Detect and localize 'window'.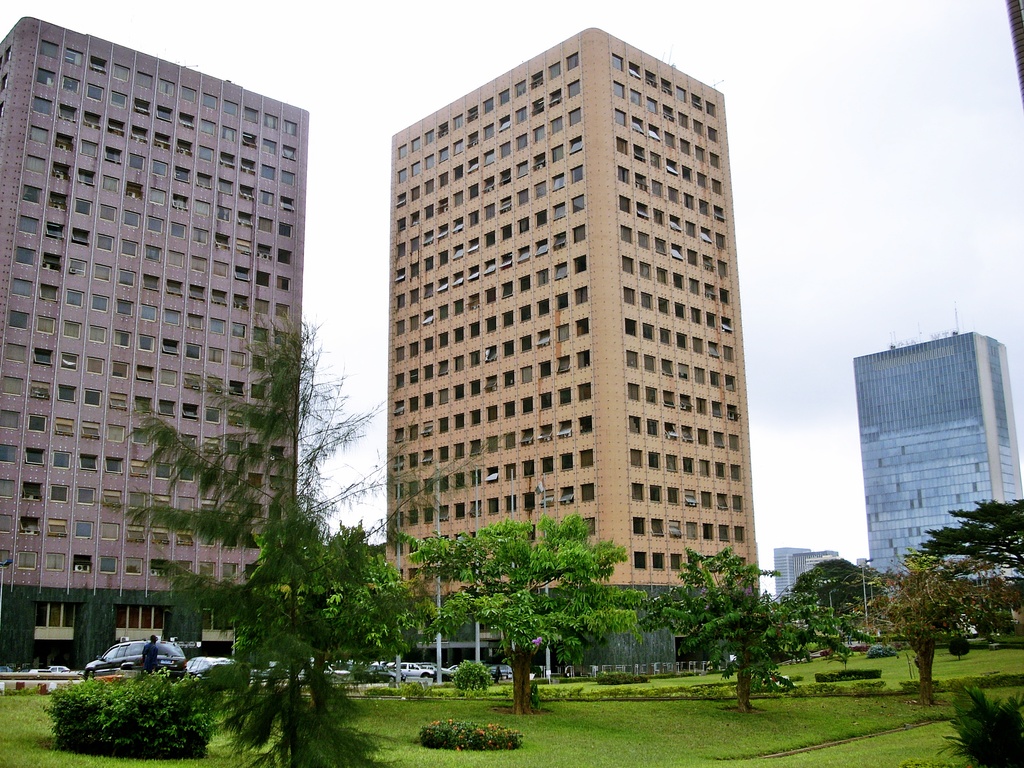
Localized at detection(411, 260, 417, 278).
